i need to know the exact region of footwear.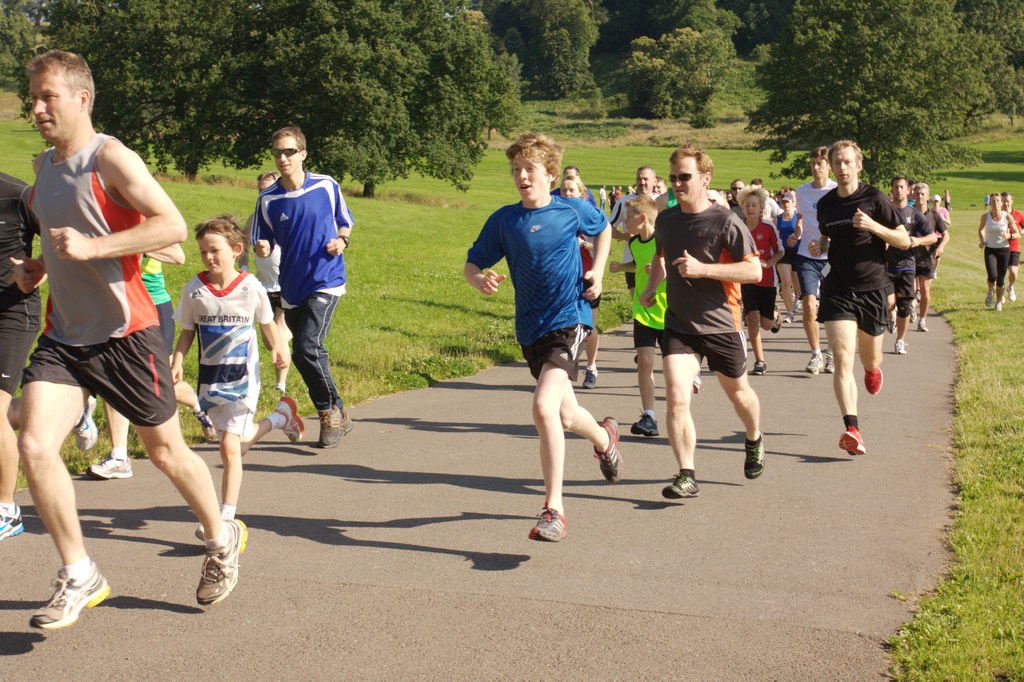
Region: locate(579, 369, 596, 388).
